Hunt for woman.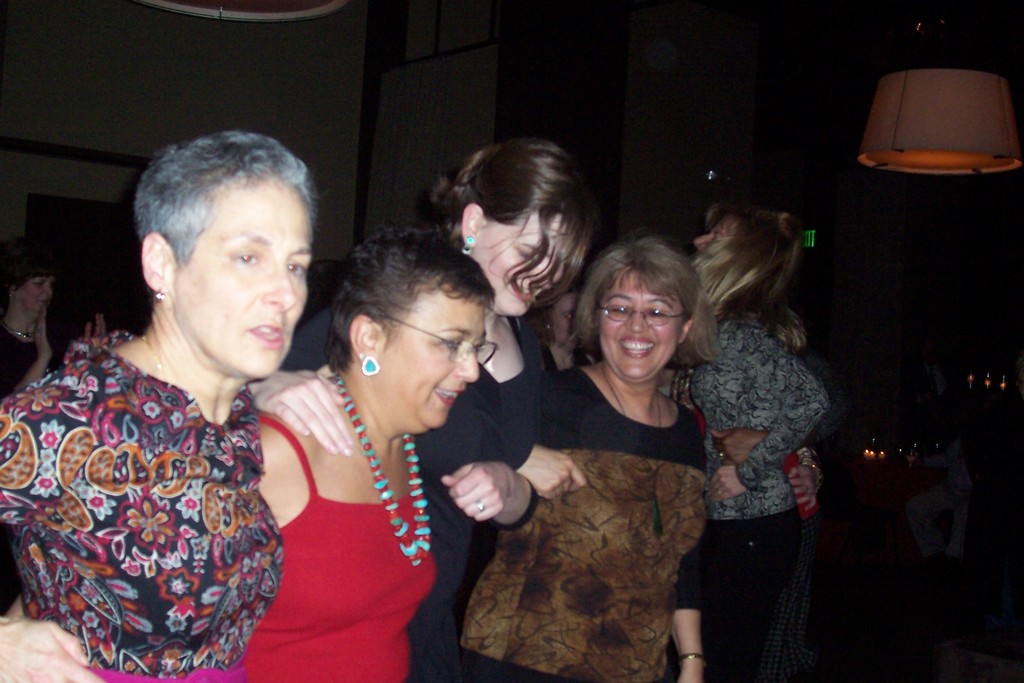
Hunted down at x1=648 y1=199 x2=830 y2=682.
